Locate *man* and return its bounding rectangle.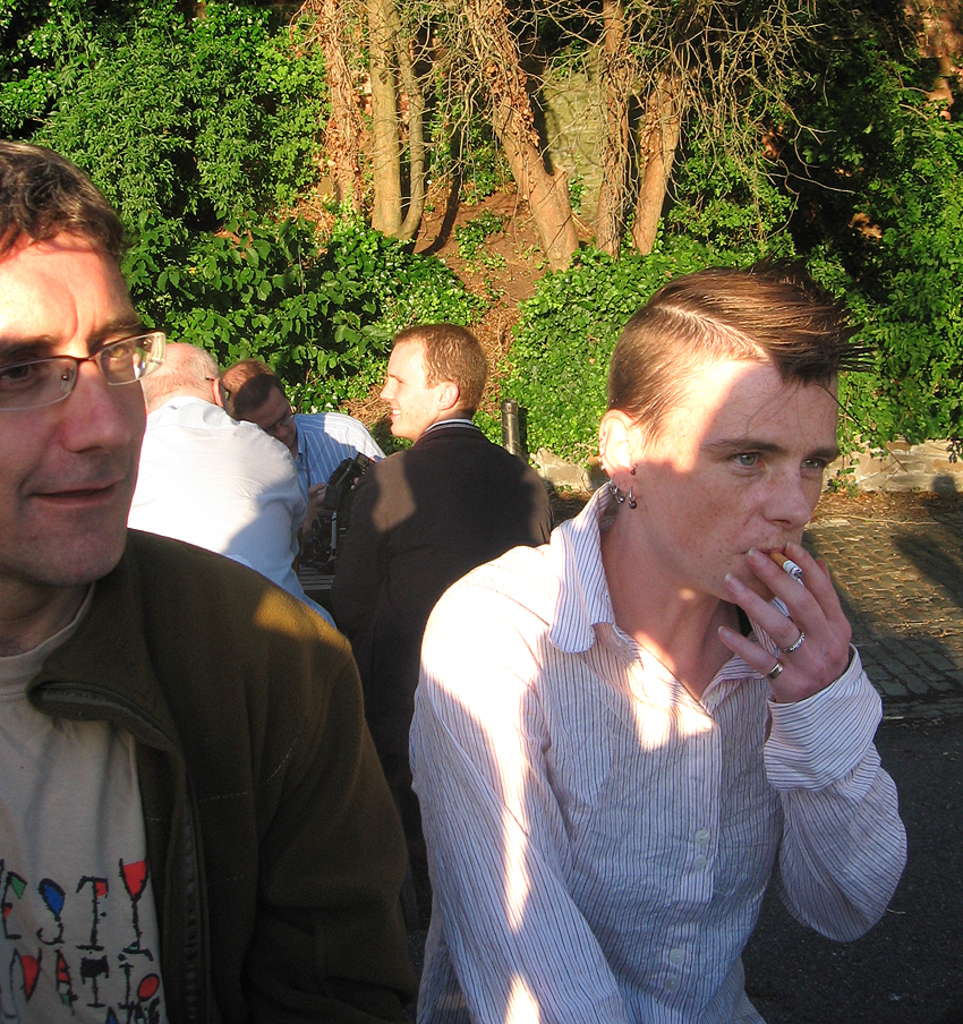
216/362/383/506.
